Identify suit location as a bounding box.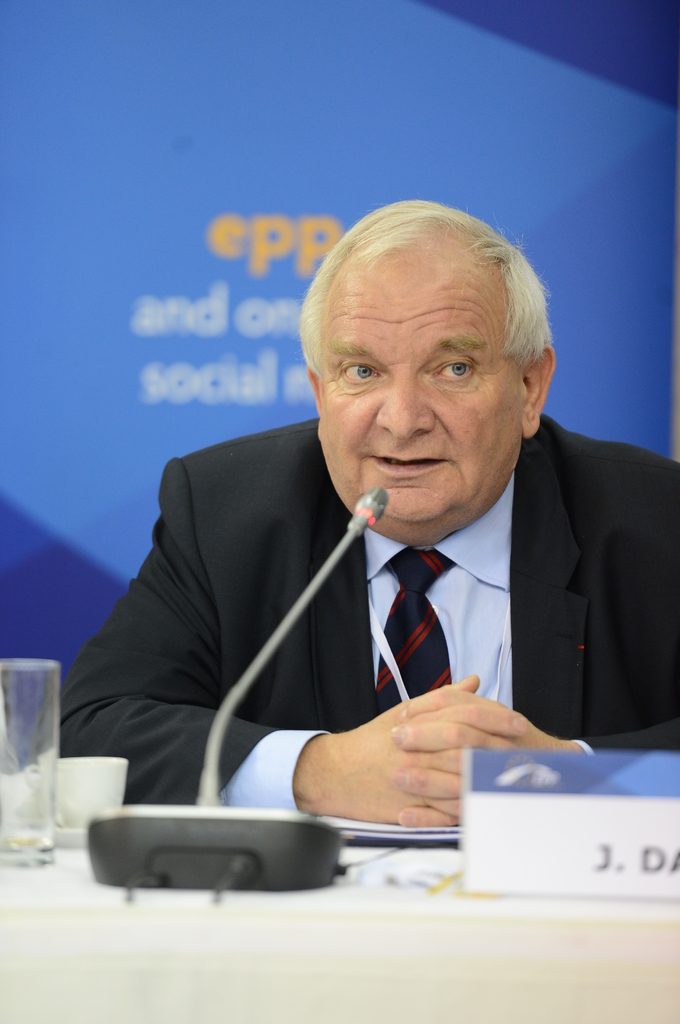
{"left": 210, "top": 420, "right": 670, "bottom": 801}.
